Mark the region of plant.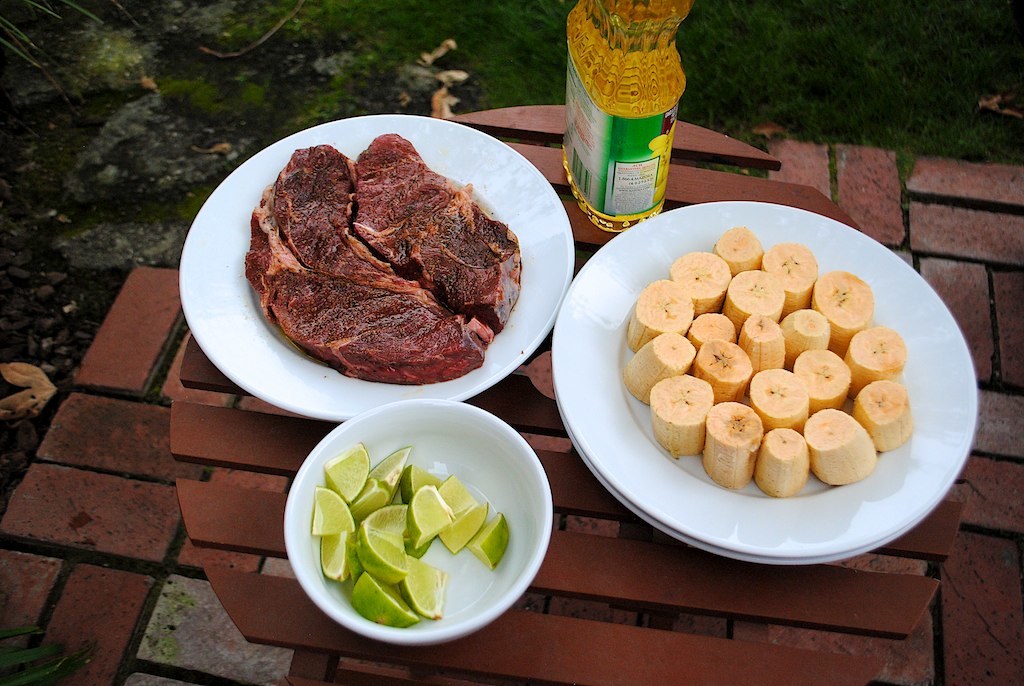
Region: locate(0, 119, 360, 539).
